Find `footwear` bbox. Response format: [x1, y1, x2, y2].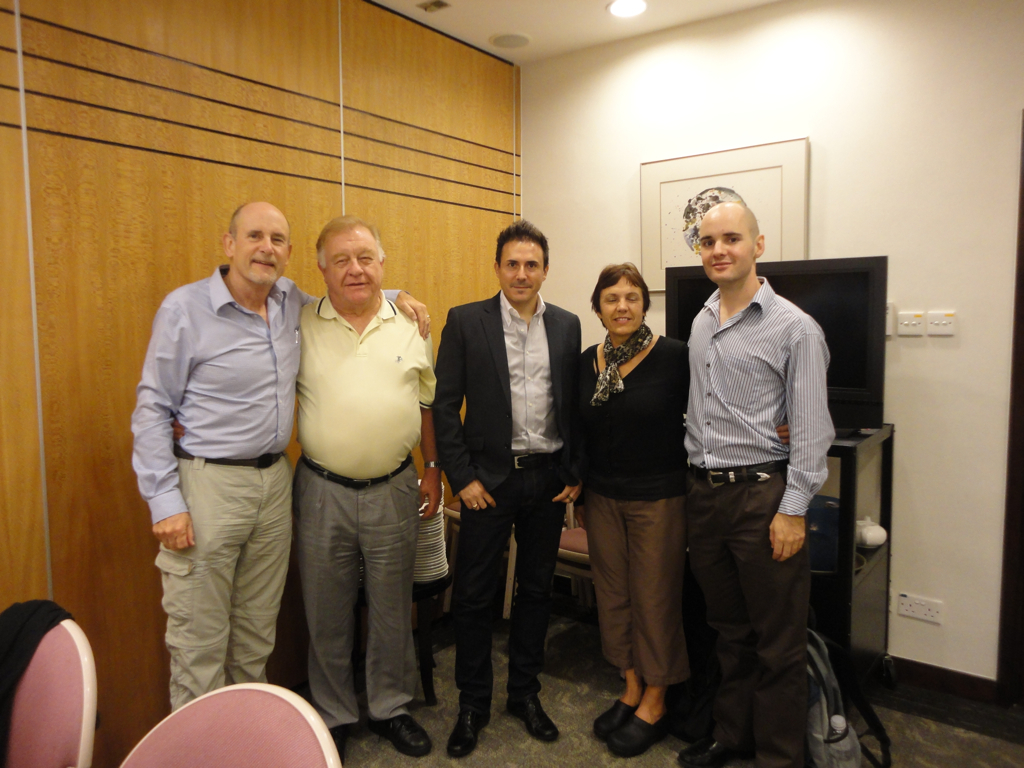
[504, 691, 559, 739].
